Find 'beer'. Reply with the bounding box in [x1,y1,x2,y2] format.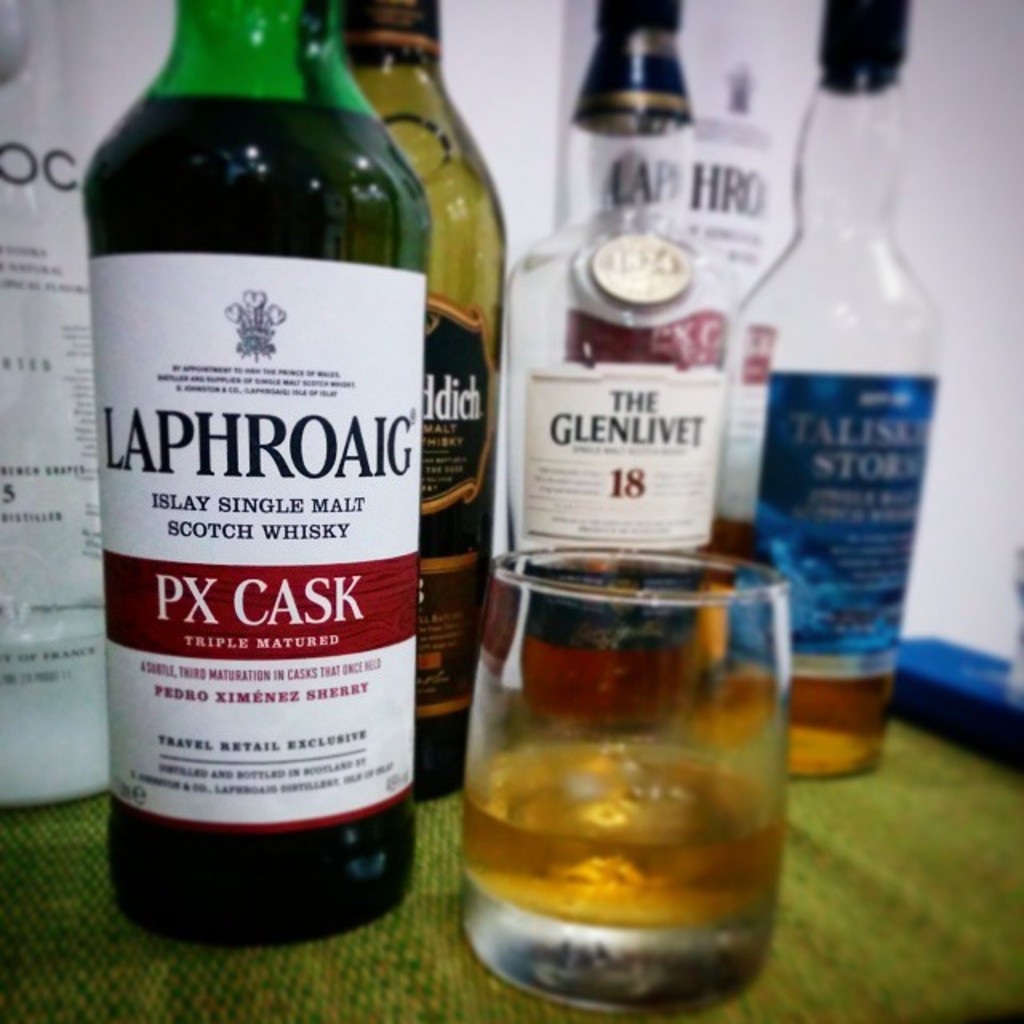
[493,0,742,749].
